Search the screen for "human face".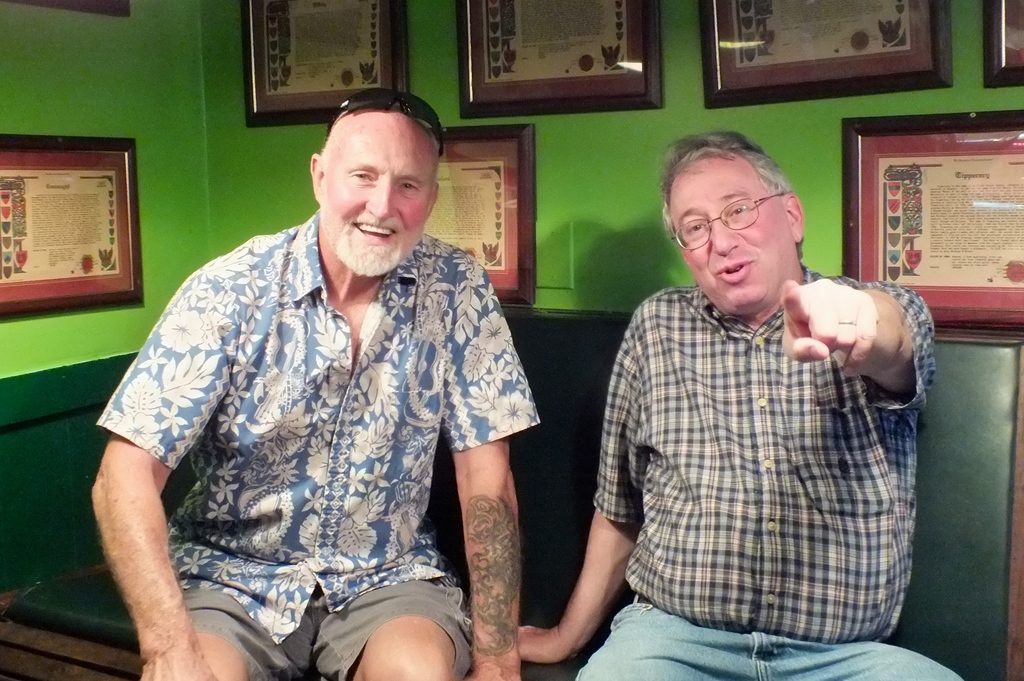
Found at crop(665, 159, 790, 312).
